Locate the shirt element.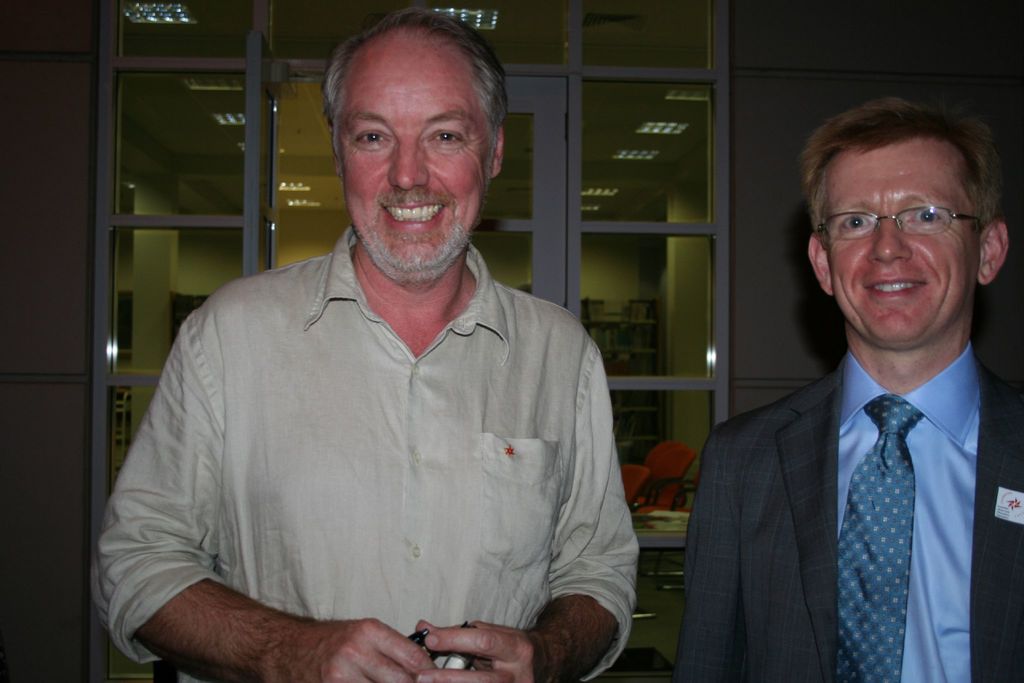
Element bbox: crop(92, 226, 645, 682).
